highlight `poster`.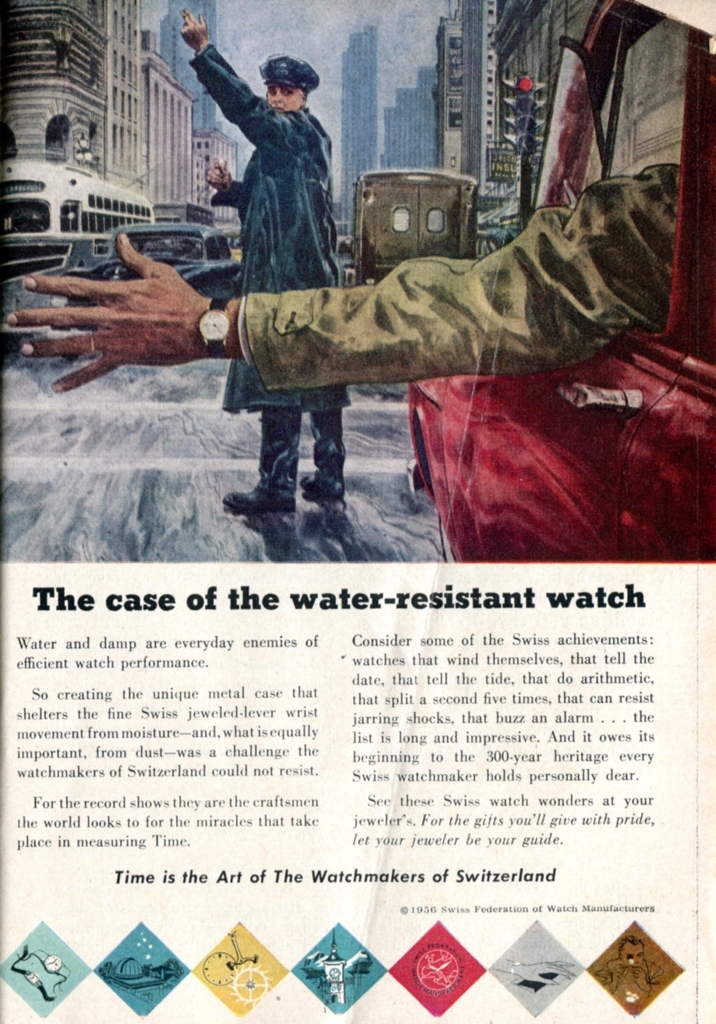
Highlighted region: <box>0,0,715,1023</box>.
